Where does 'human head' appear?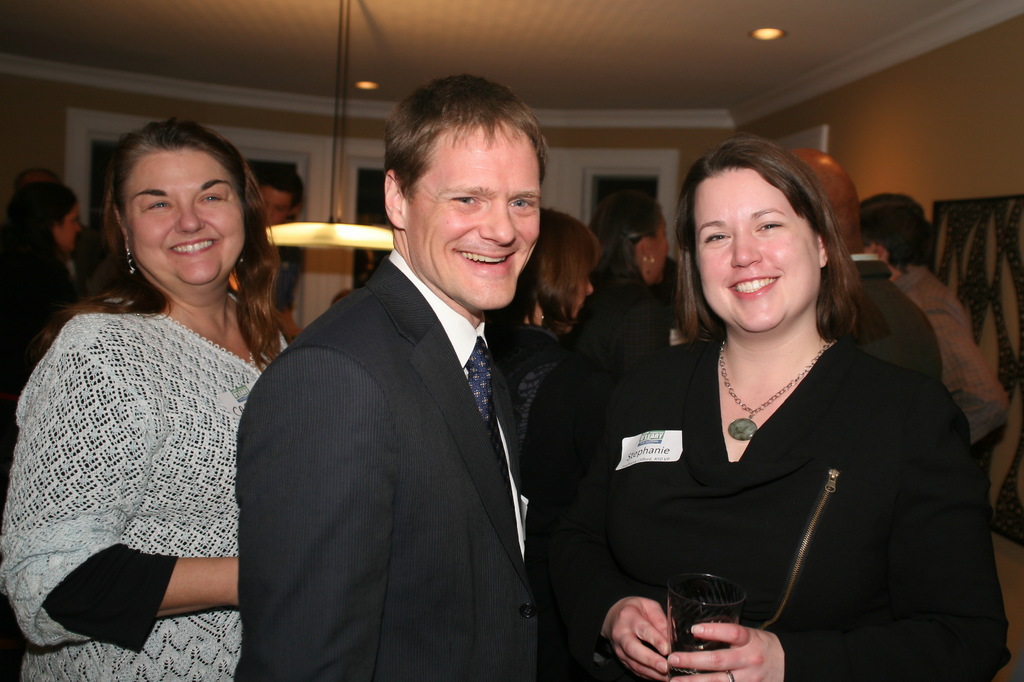
Appears at [12, 176, 58, 198].
